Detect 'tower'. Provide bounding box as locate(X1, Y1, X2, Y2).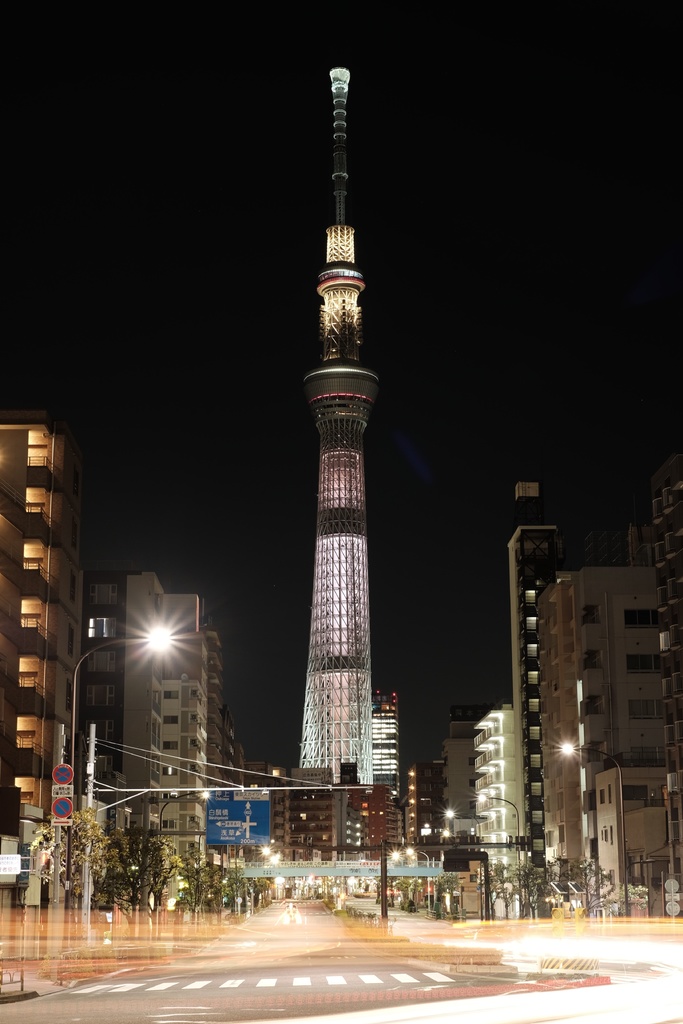
locate(509, 463, 571, 879).
